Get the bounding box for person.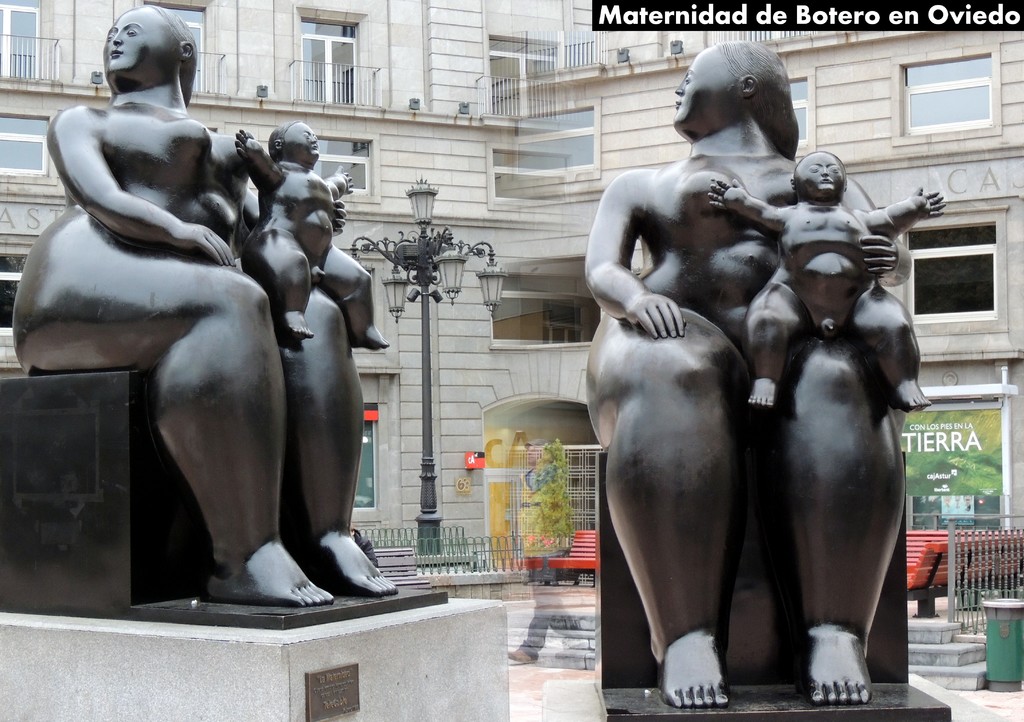
region(243, 123, 387, 353).
